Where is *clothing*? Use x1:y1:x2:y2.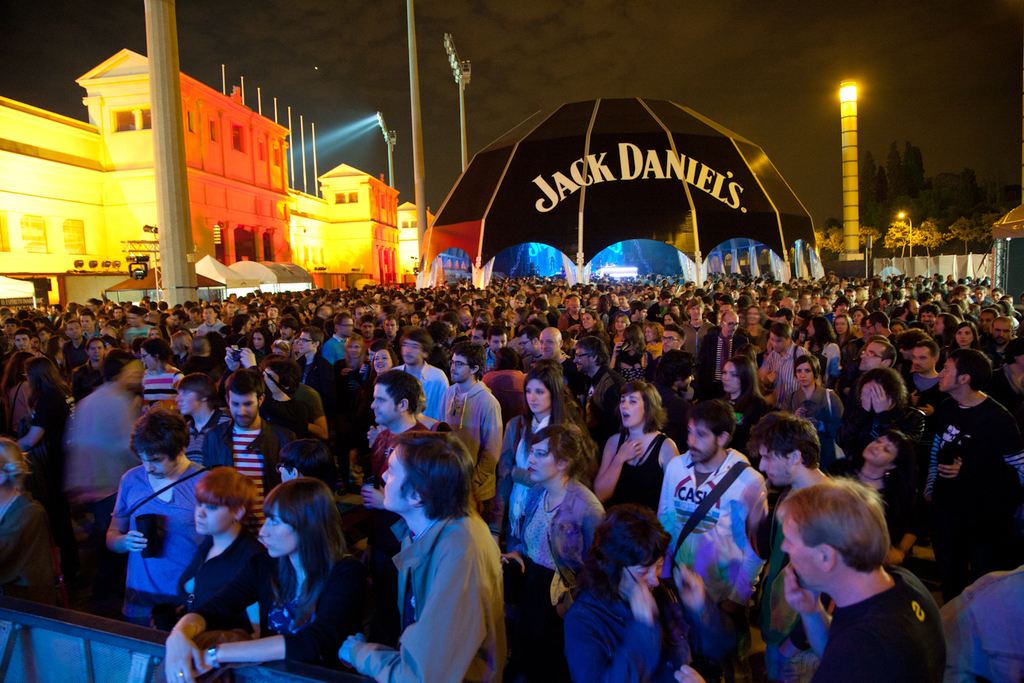
674:454:763:569.
